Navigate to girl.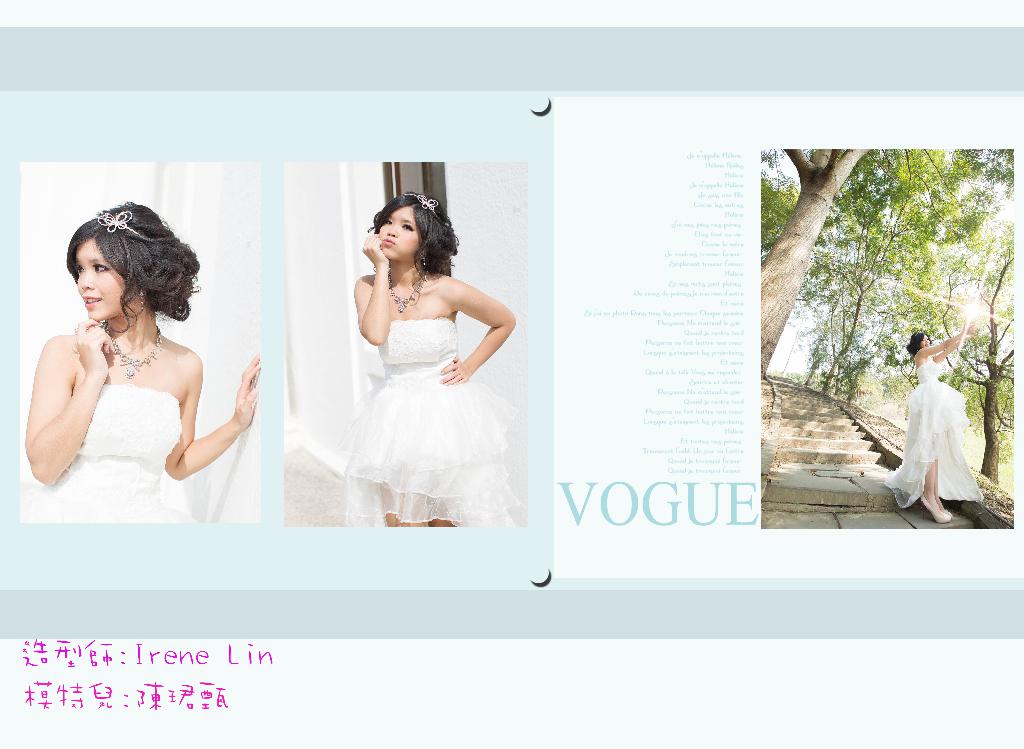
Navigation target: (x1=343, y1=191, x2=517, y2=524).
